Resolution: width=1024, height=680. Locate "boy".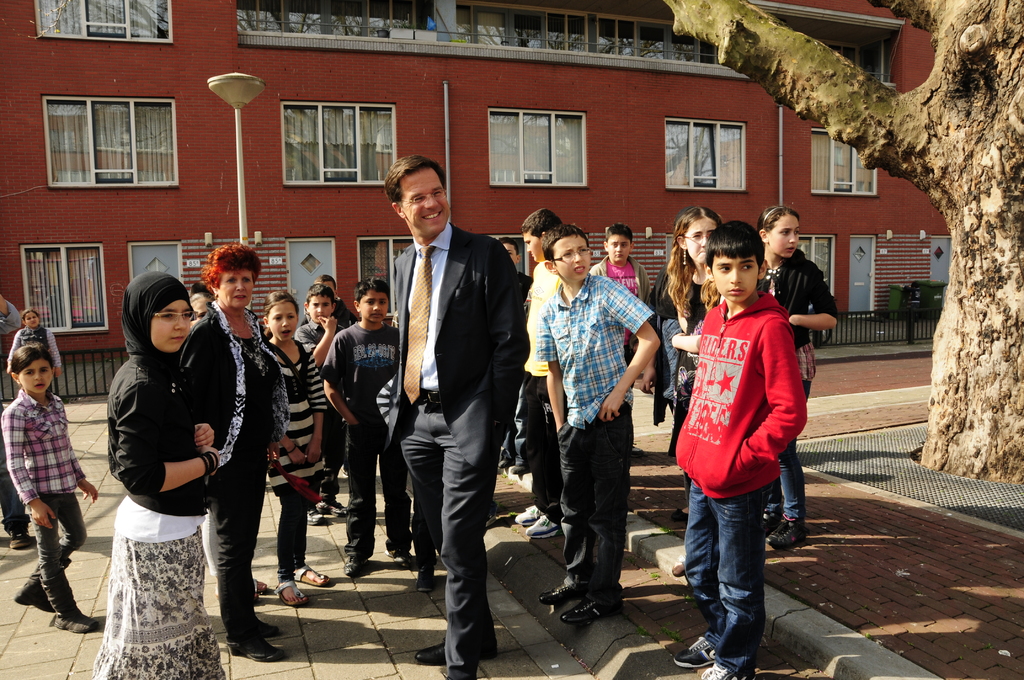
x1=666 y1=214 x2=824 y2=650.
